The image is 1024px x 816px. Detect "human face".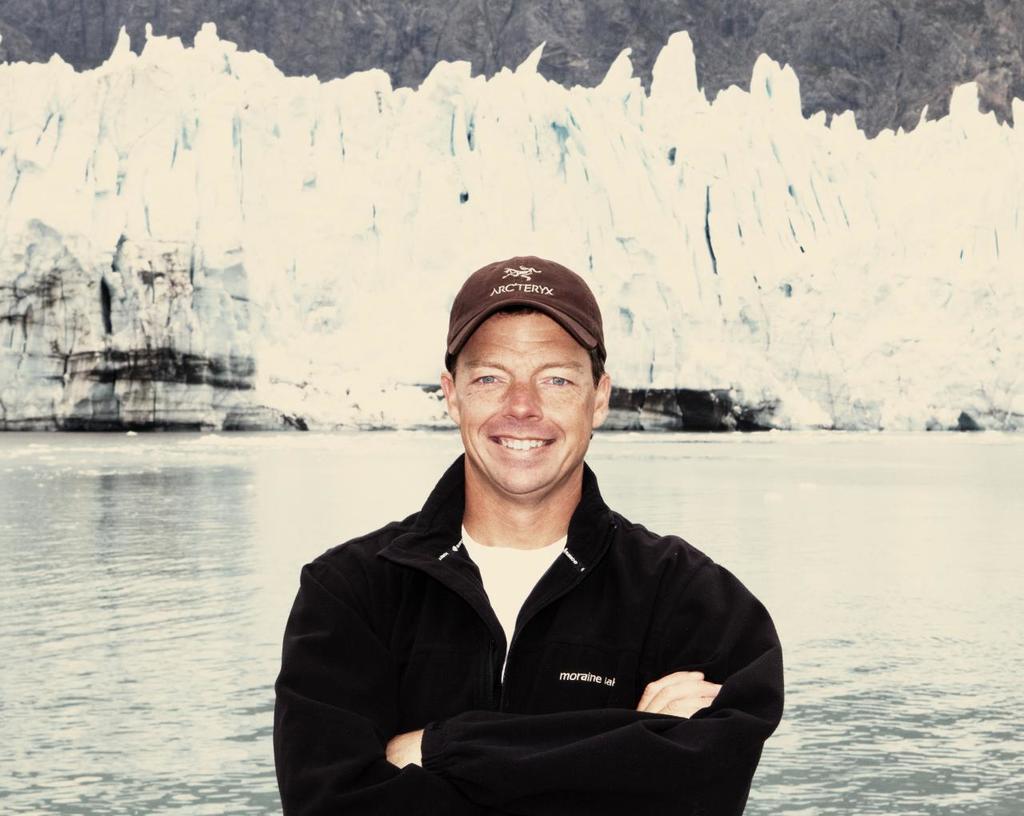
Detection: l=452, t=303, r=596, b=497.
